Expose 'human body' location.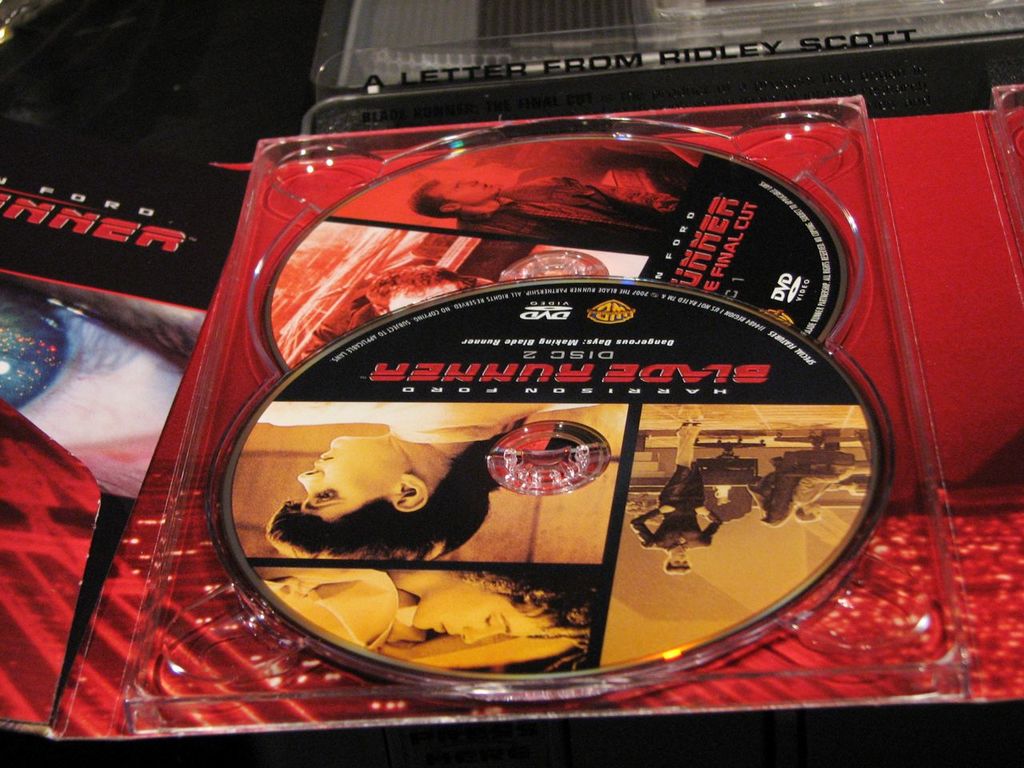
Exposed at BBox(262, 565, 590, 675).
